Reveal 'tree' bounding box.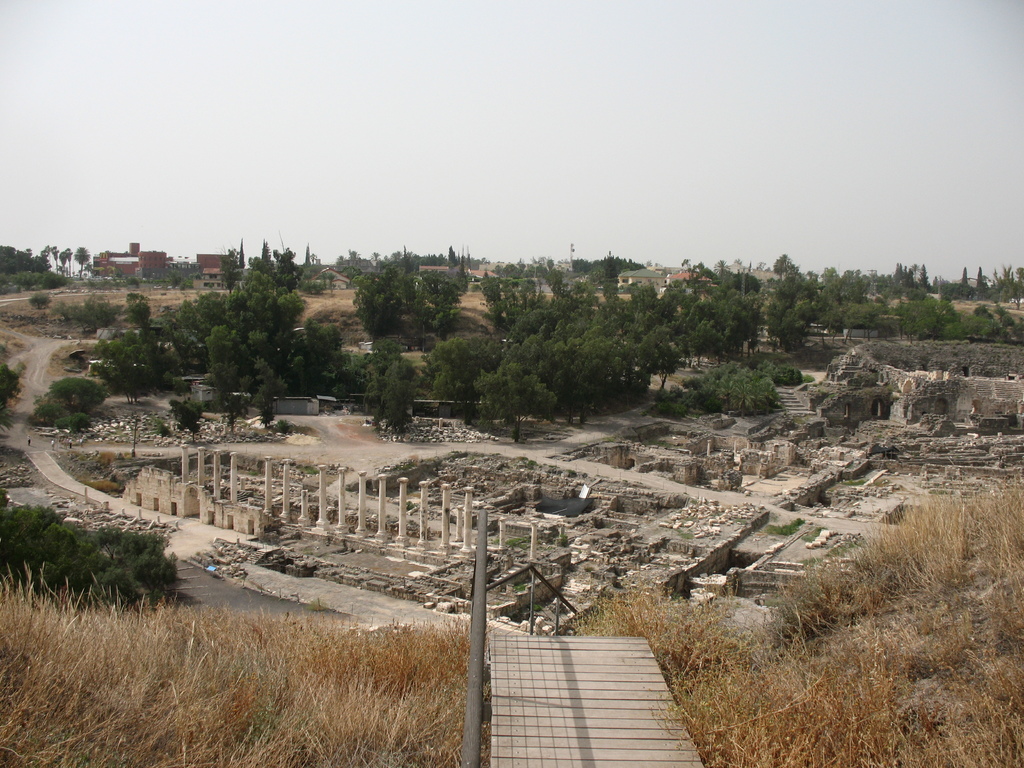
Revealed: box(926, 296, 957, 328).
